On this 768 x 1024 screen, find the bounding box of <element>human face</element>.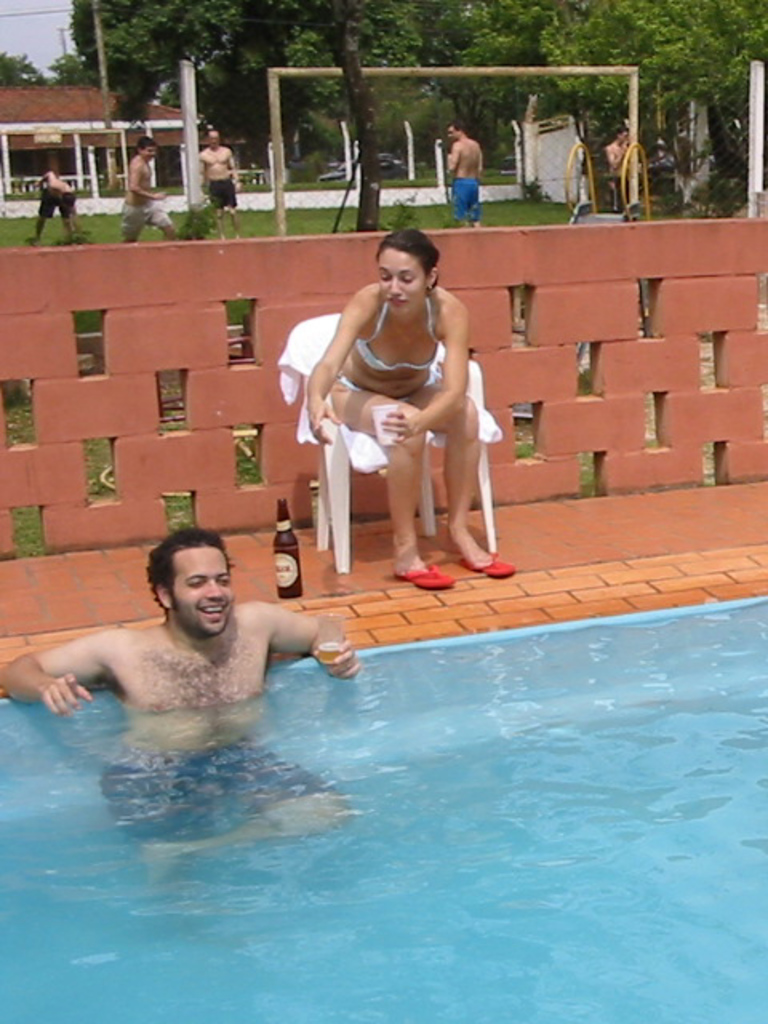
Bounding box: <box>141,144,157,163</box>.
